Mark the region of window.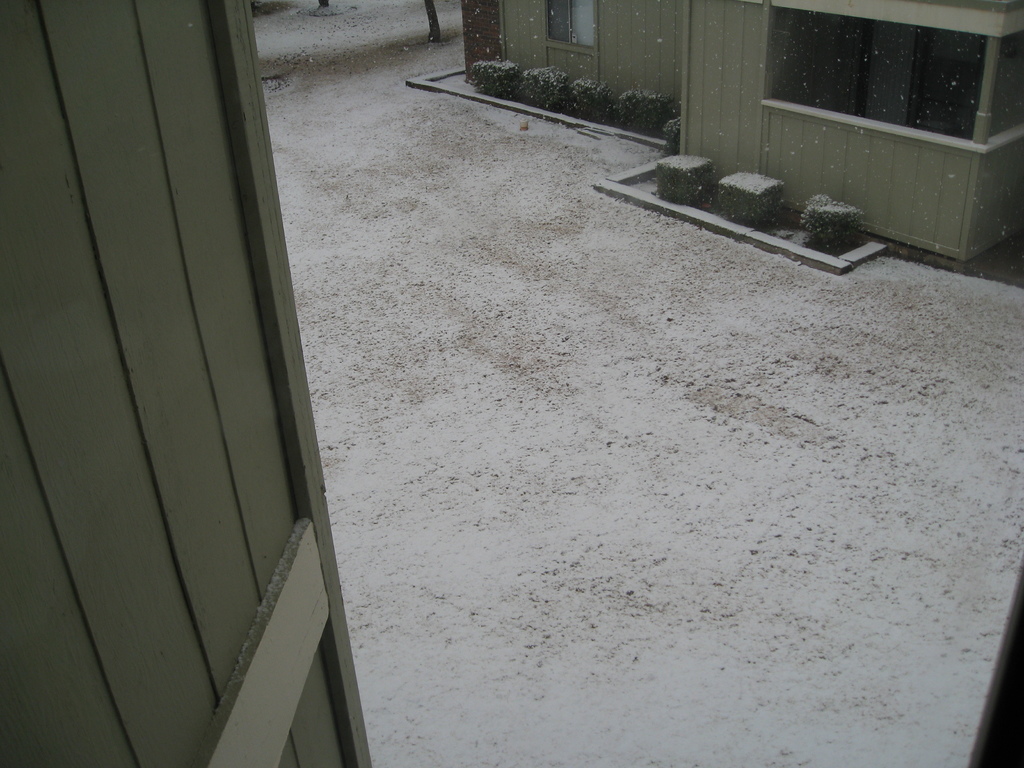
Region: <region>738, 0, 1002, 133</region>.
